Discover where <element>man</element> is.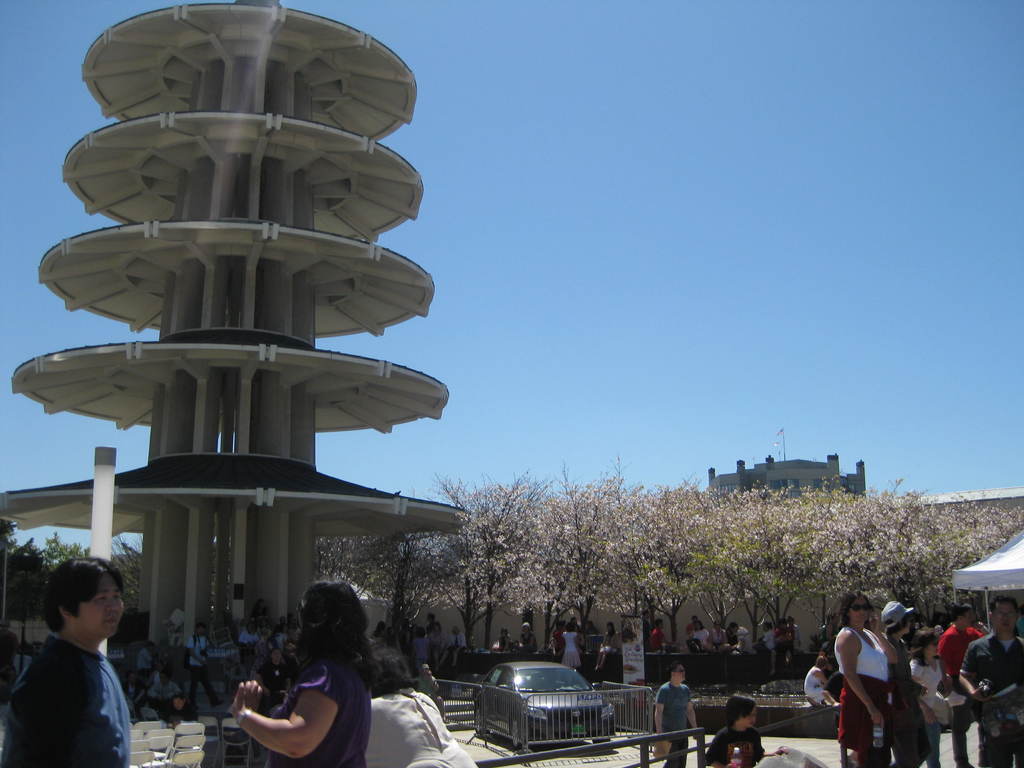
Discovered at {"left": 156, "top": 703, "right": 164, "bottom": 726}.
